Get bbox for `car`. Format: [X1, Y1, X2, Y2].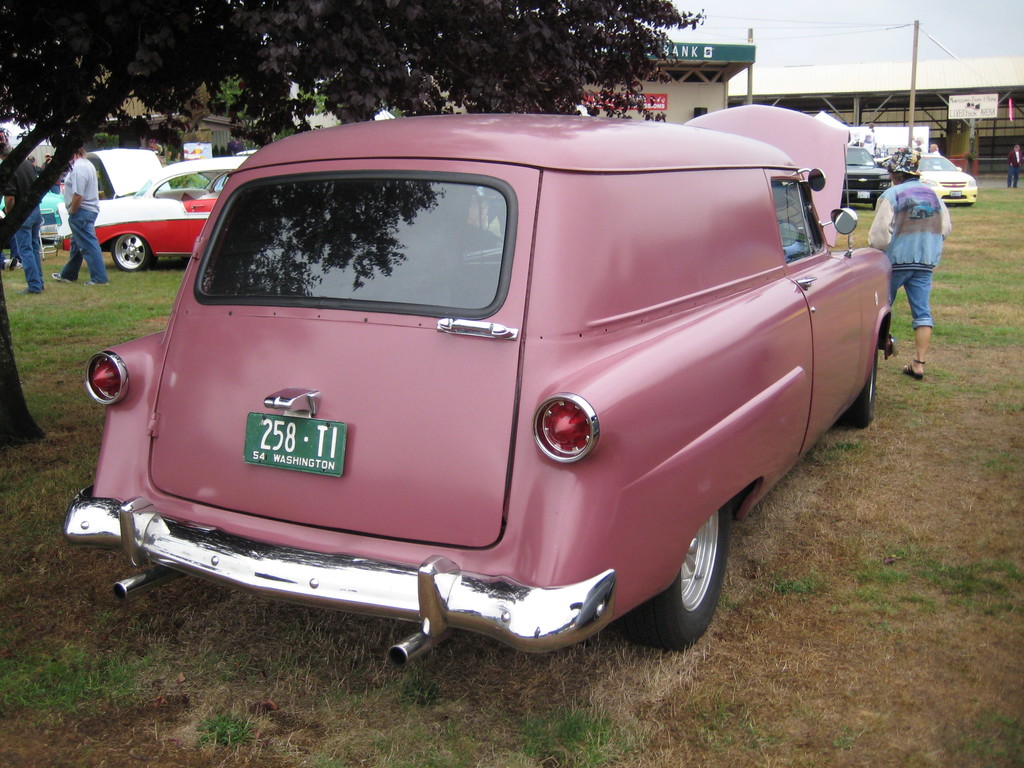
[838, 146, 892, 211].
